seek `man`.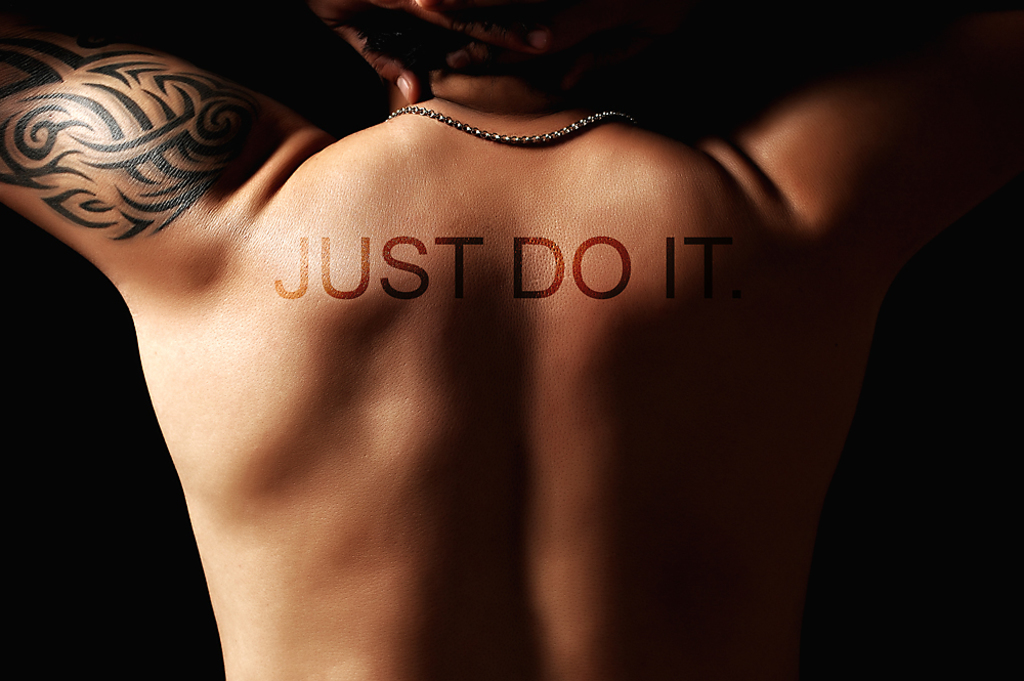
rect(54, 0, 957, 657).
